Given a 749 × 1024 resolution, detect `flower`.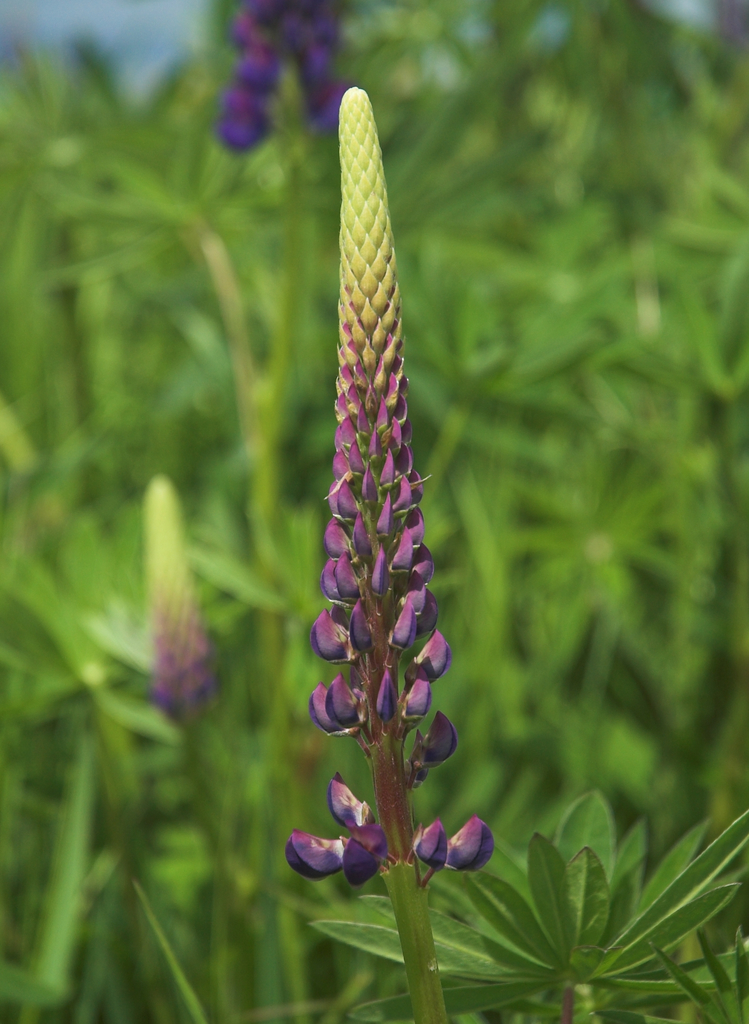
bbox(329, 776, 374, 826).
